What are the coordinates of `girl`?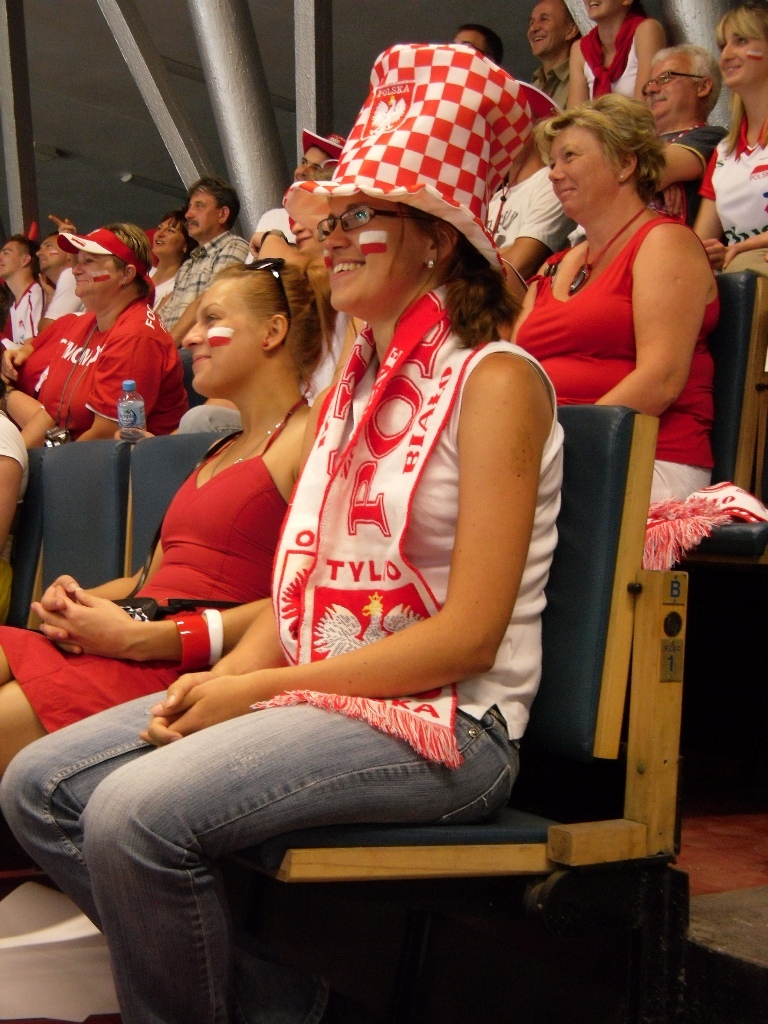
698:0:767:284.
